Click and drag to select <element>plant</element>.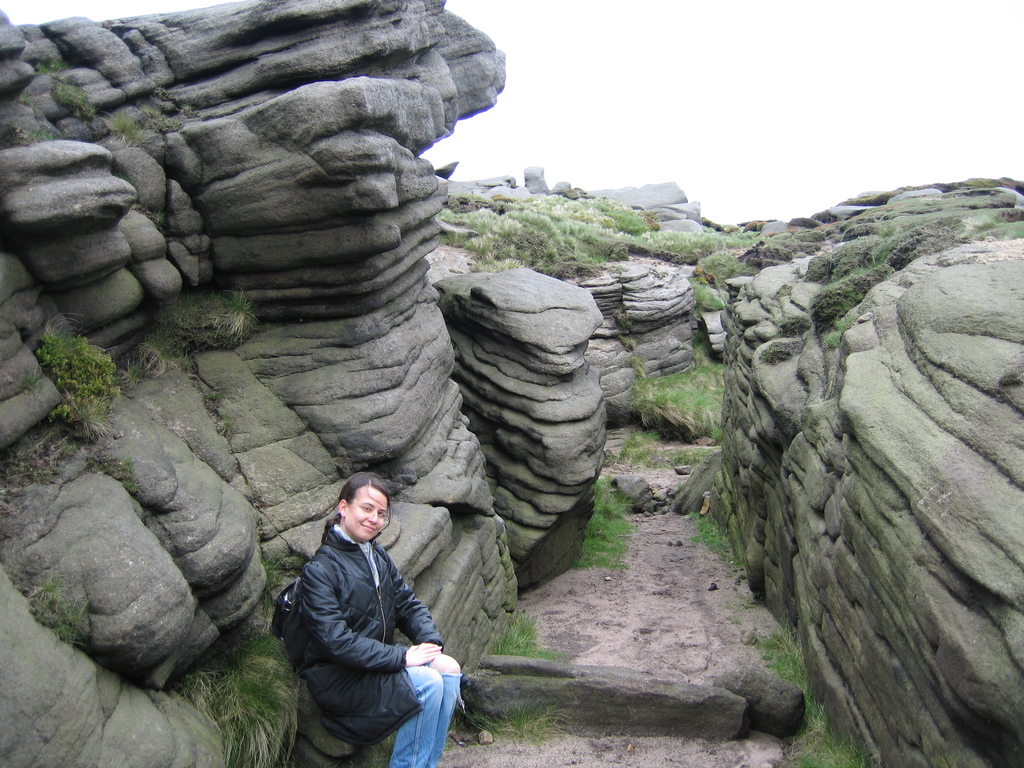
Selection: bbox(624, 349, 652, 399).
